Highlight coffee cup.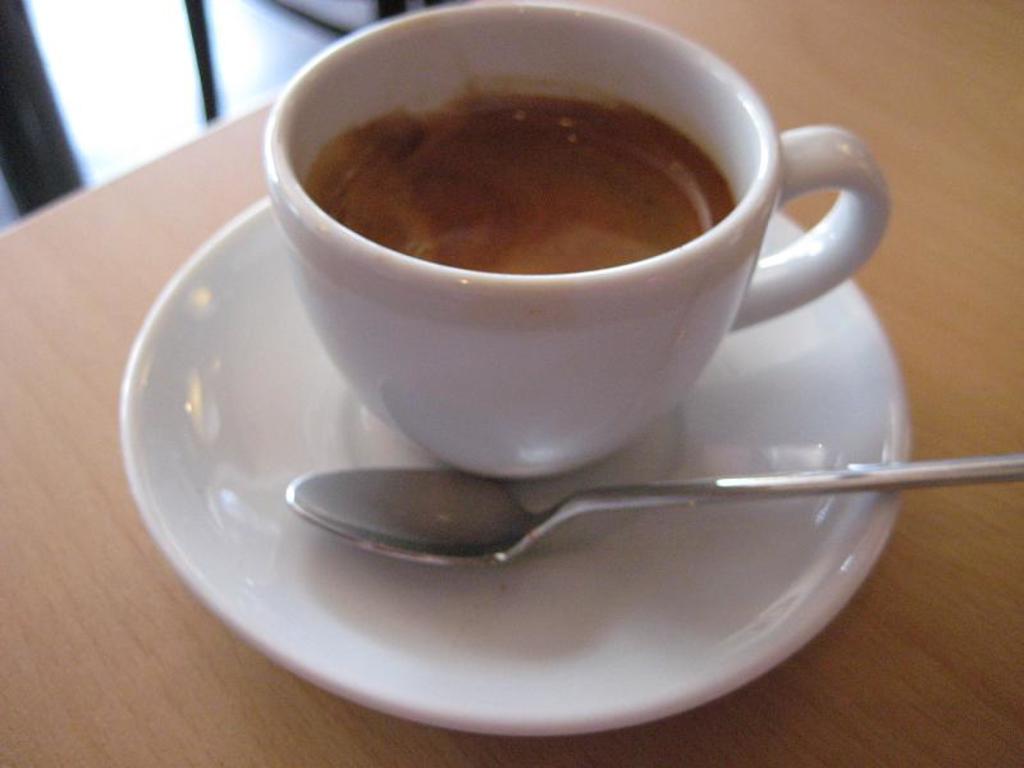
Highlighted region: rect(261, 0, 899, 476).
